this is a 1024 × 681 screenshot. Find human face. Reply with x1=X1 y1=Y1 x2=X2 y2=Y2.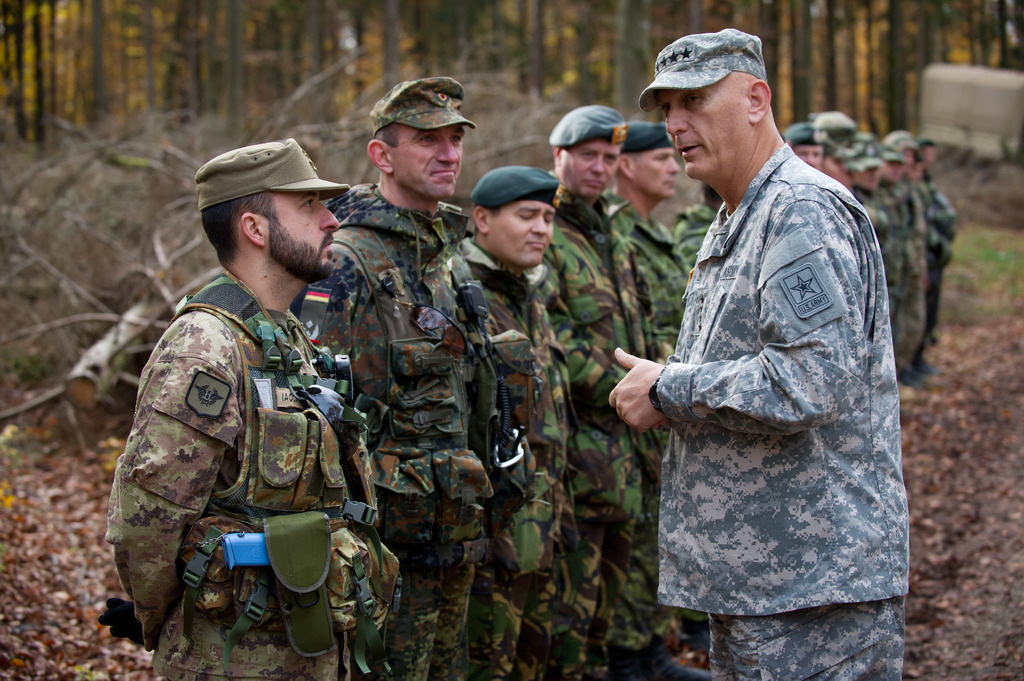
x1=492 y1=202 x2=553 y2=264.
